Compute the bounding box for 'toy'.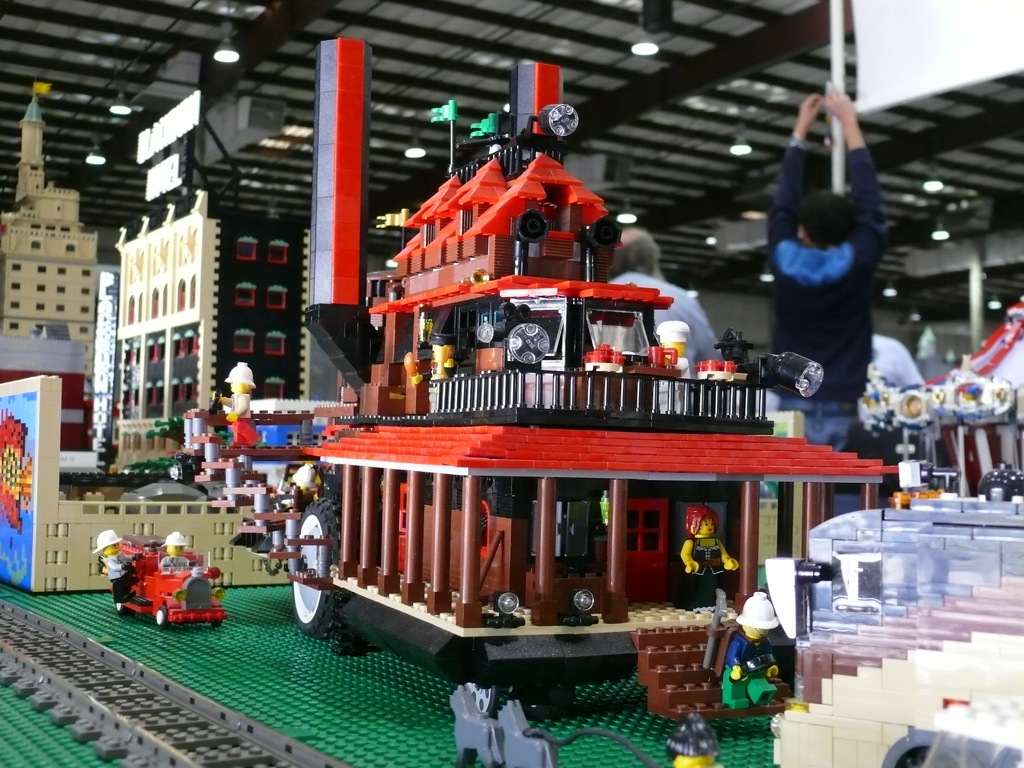
crop(664, 723, 727, 767).
